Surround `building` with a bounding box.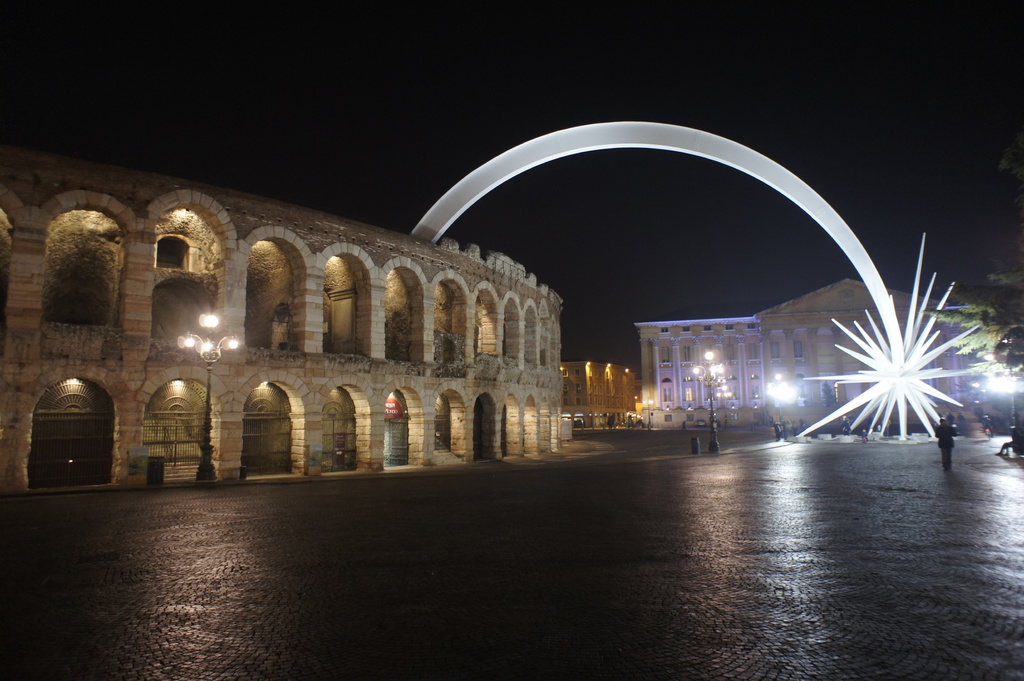
625/267/1008/444.
